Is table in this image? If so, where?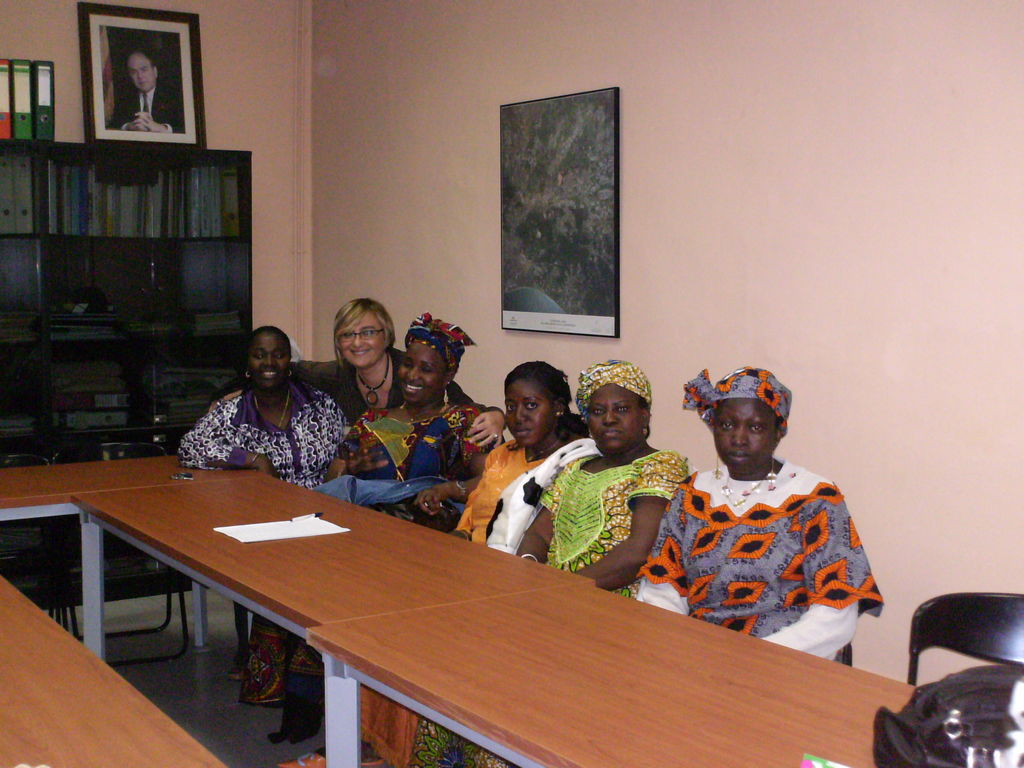
Yes, at rect(304, 579, 916, 767).
